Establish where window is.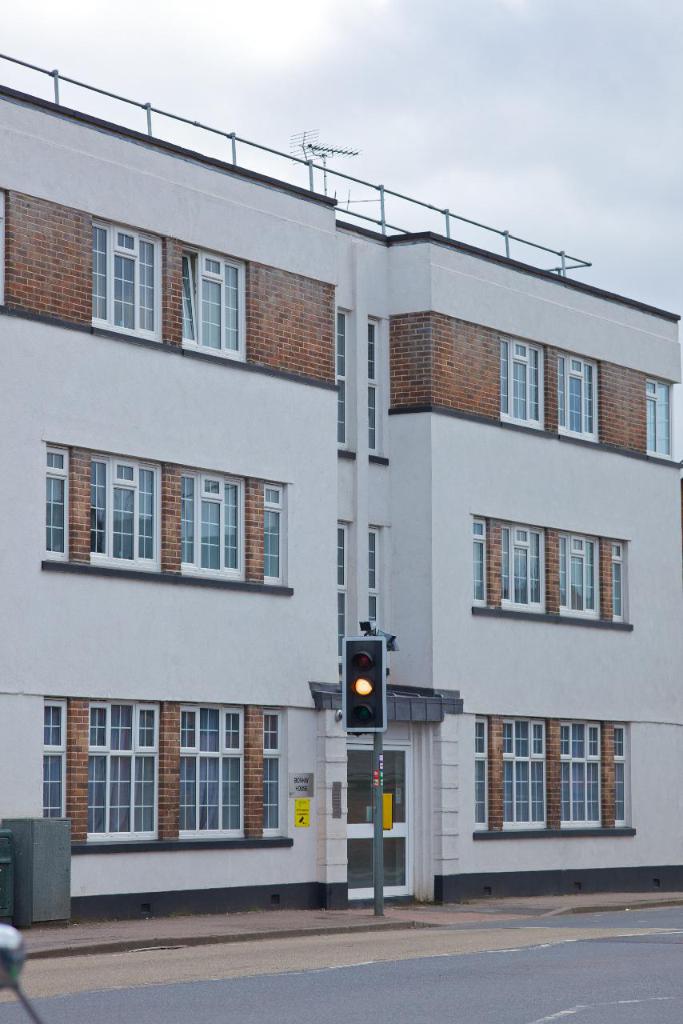
Established at (left=501, top=716, right=545, bottom=830).
